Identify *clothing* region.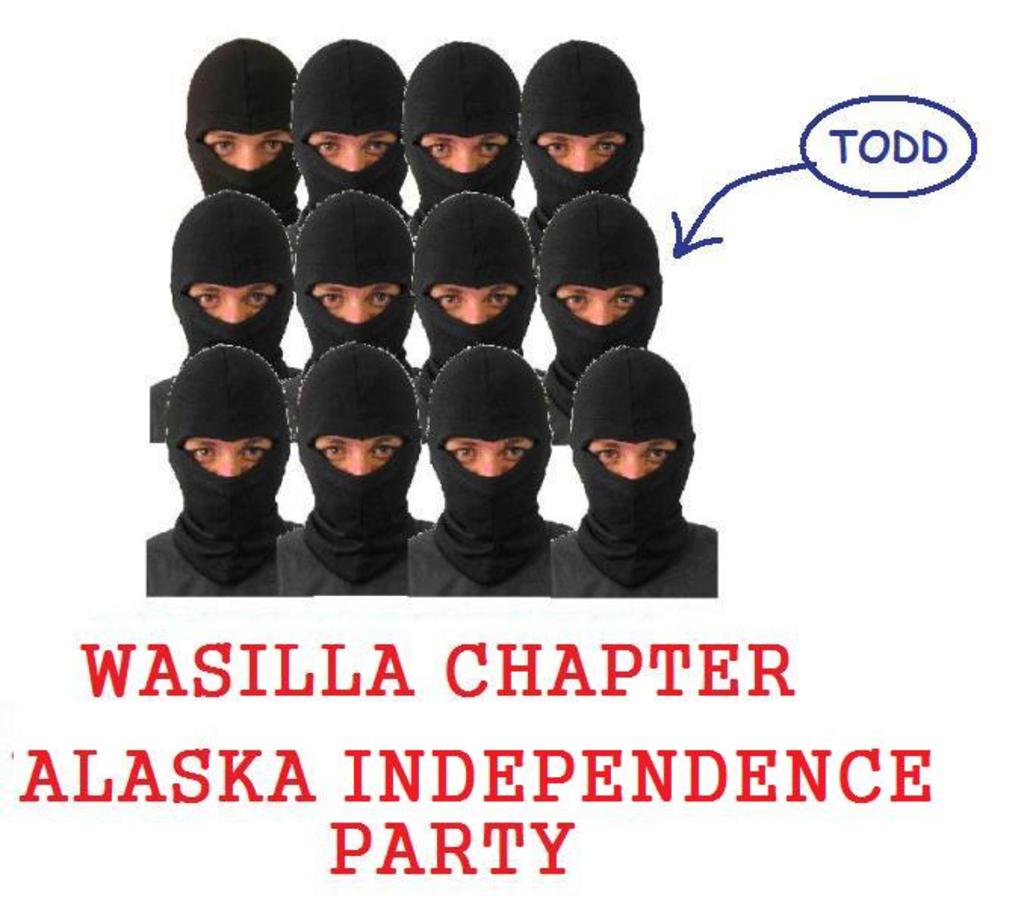
Region: left=548, top=526, right=715, bottom=599.
